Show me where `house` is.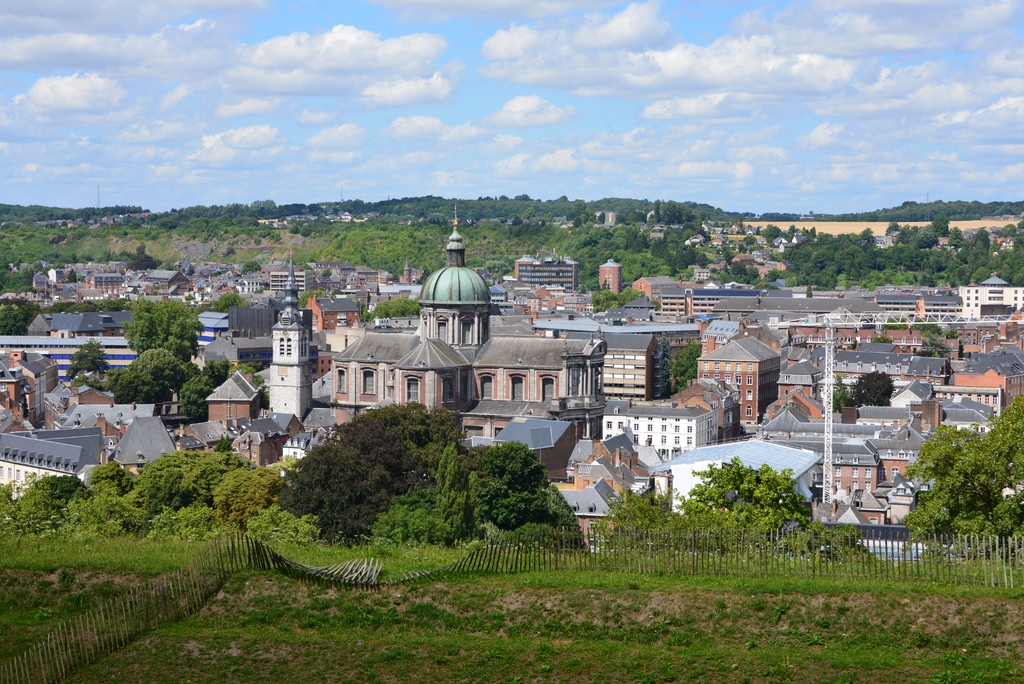
`house` is at bbox(264, 262, 321, 300).
